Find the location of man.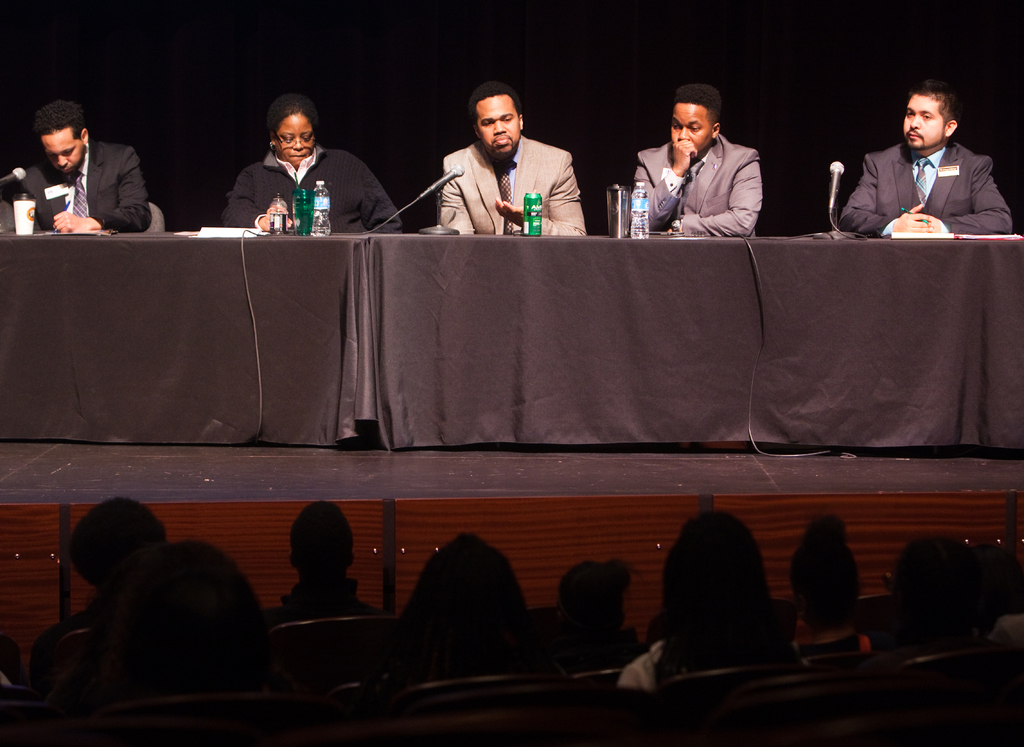
Location: <region>436, 77, 588, 233</region>.
